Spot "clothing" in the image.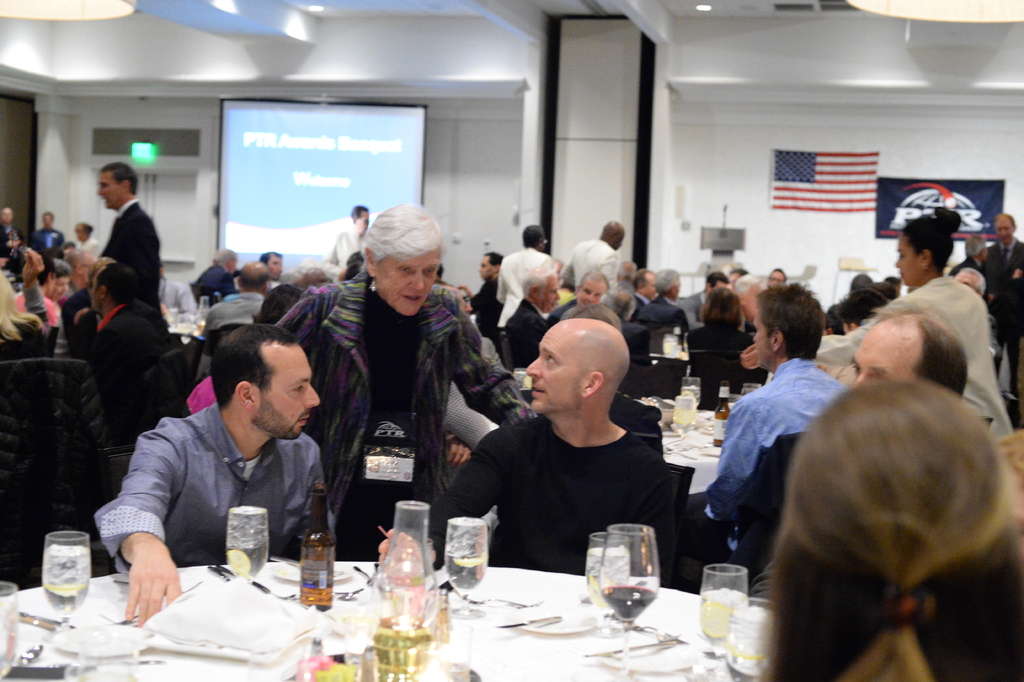
"clothing" found at [left=93, top=395, right=331, bottom=570].
